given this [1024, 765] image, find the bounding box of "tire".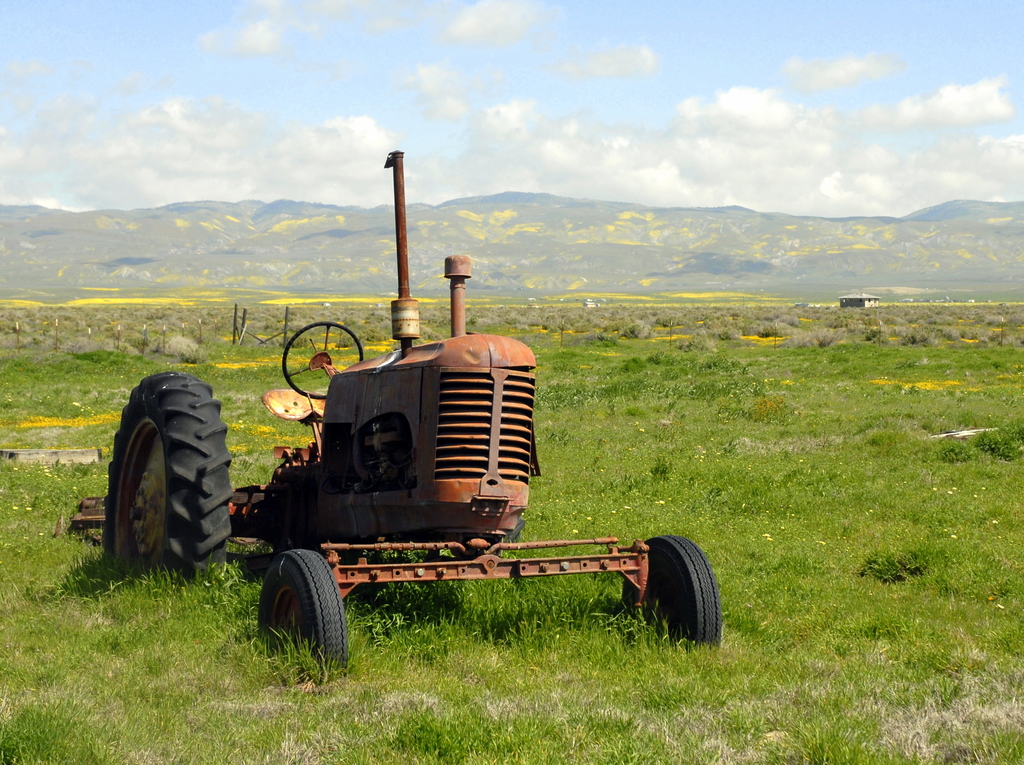
detection(253, 549, 348, 682).
